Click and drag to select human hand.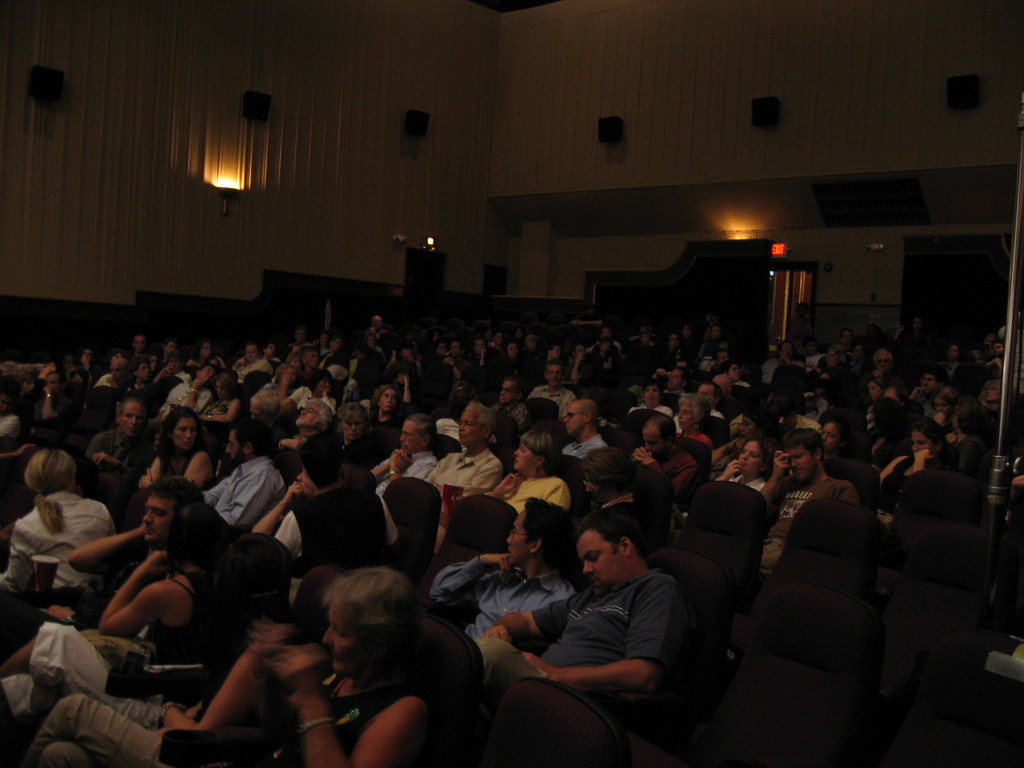
Selection: [left=772, top=452, right=793, bottom=484].
